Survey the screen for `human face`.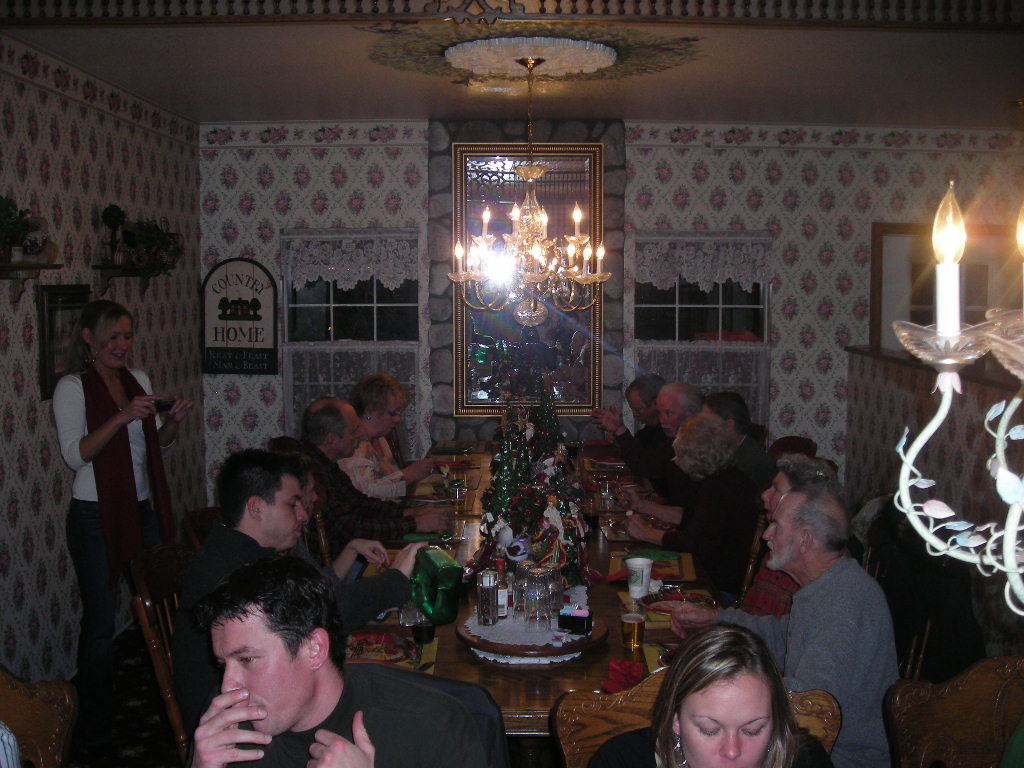
Survey found: detection(658, 393, 679, 426).
